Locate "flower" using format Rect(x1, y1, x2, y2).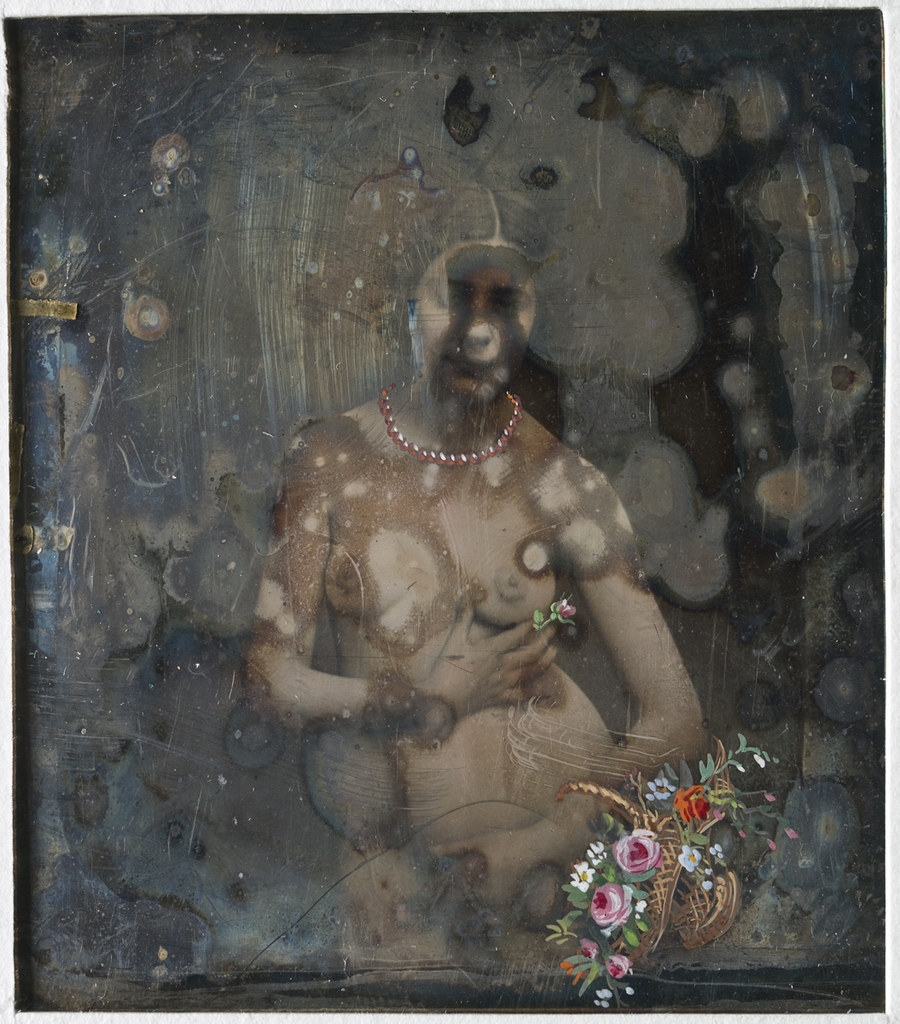
Rect(709, 841, 723, 858).
